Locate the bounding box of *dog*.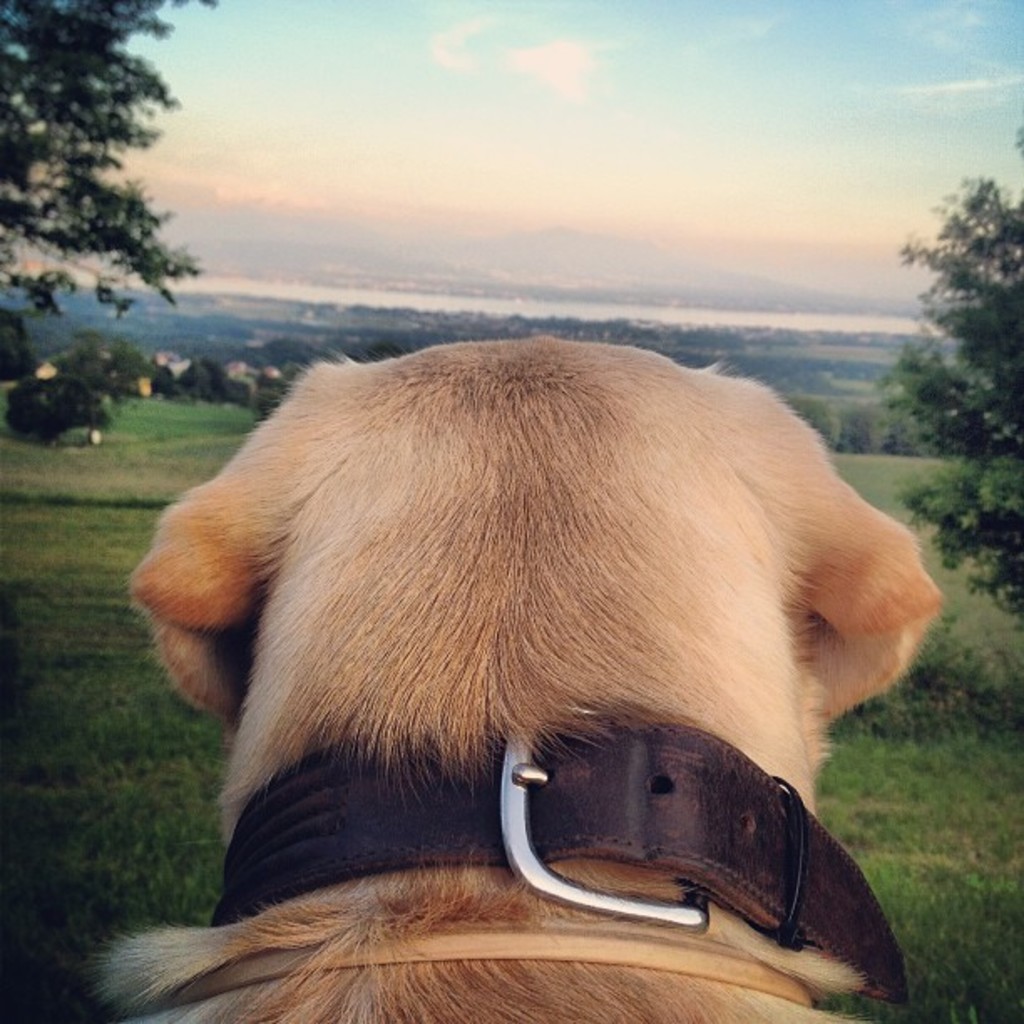
Bounding box: [x1=87, y1=333, x2=947, y2=1022].
